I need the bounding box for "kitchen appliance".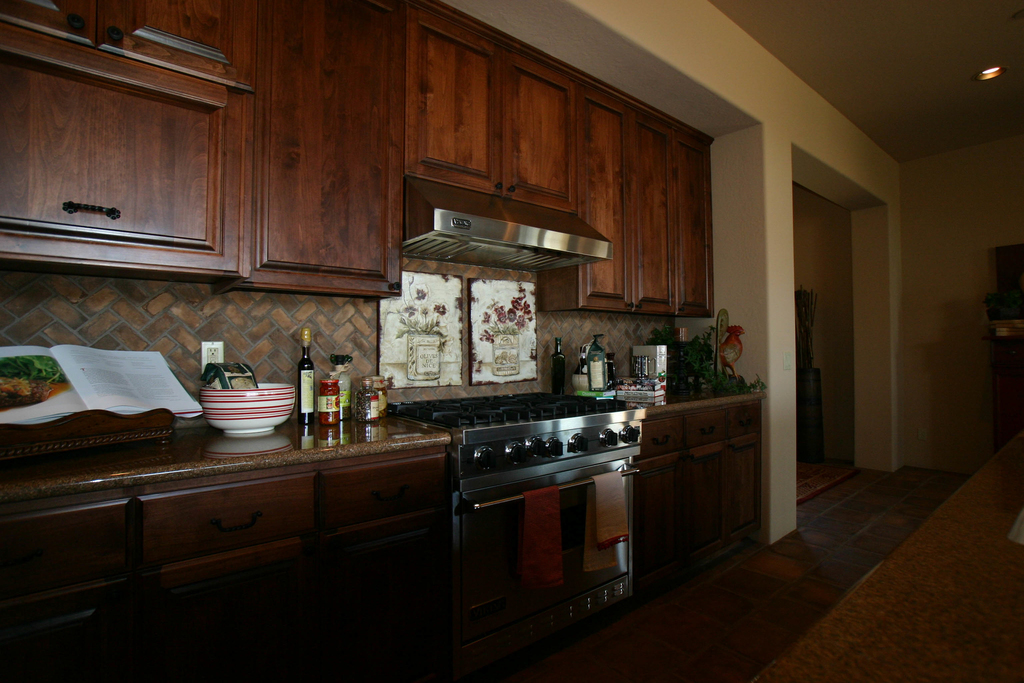
Here it is: 328,357,346,420.
